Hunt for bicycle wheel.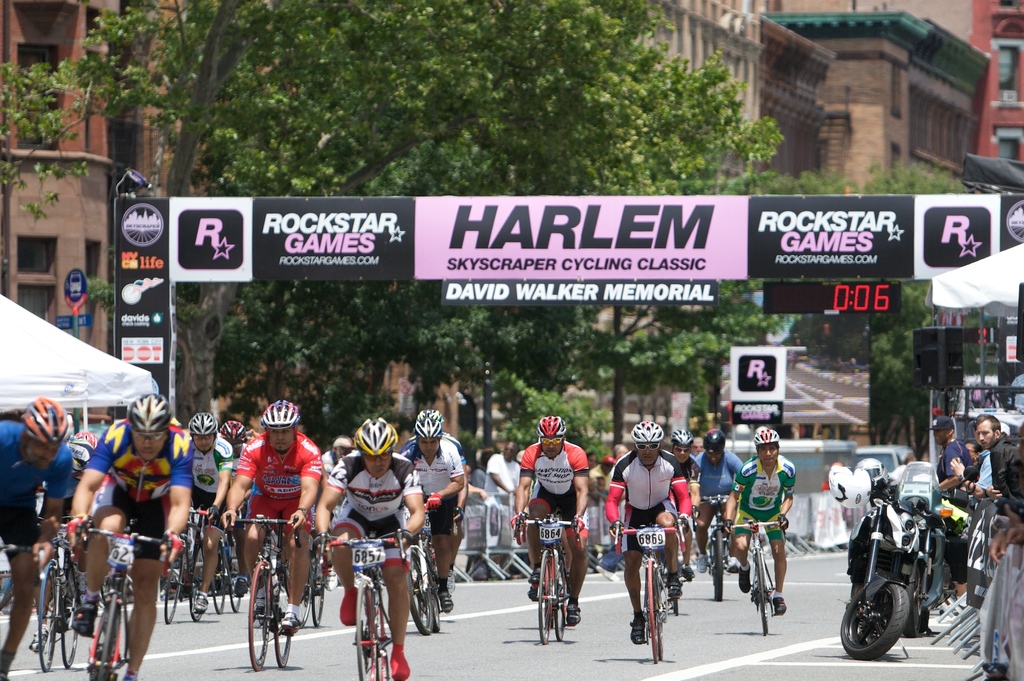
Hunted down at 316 583 326 627.
